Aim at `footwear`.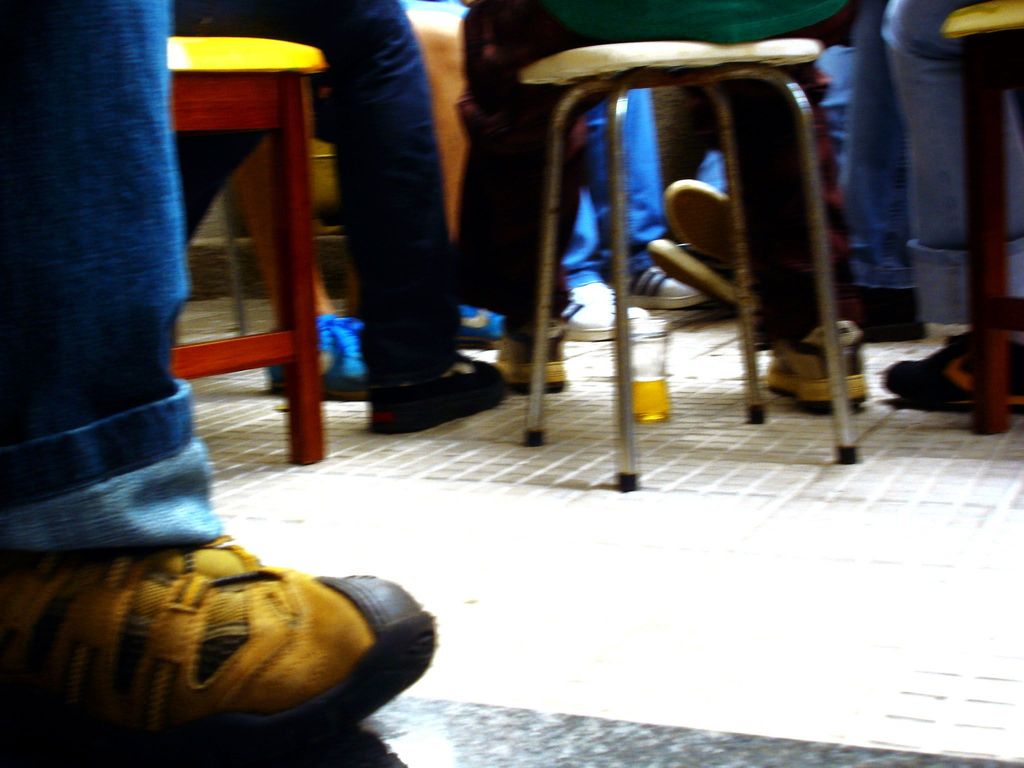
Aimed at pyautogui.locateOnScreen(761, 318, 877, 416).
